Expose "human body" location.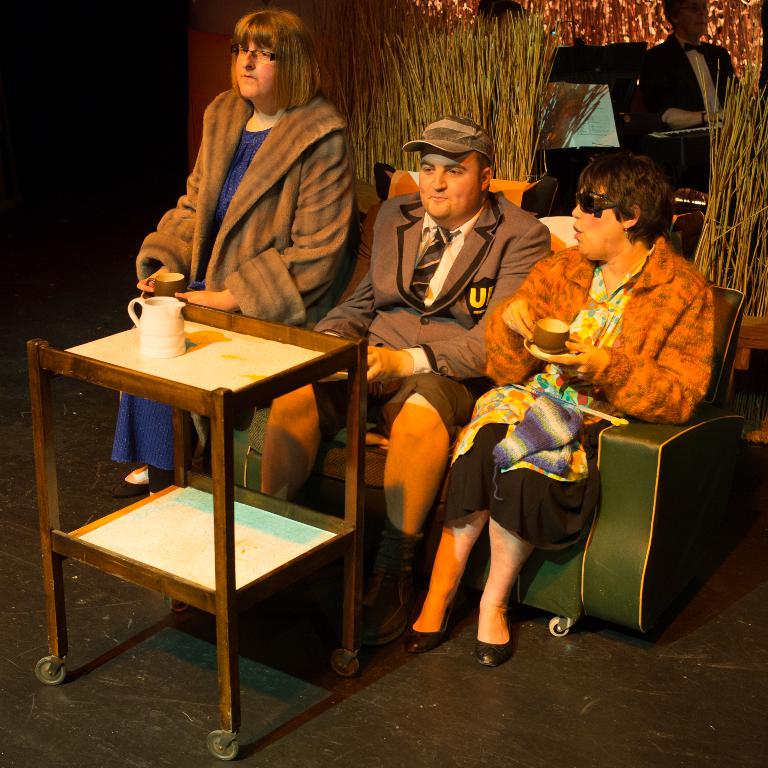
Exposed at l=260, t=187, r=546, b=648.
